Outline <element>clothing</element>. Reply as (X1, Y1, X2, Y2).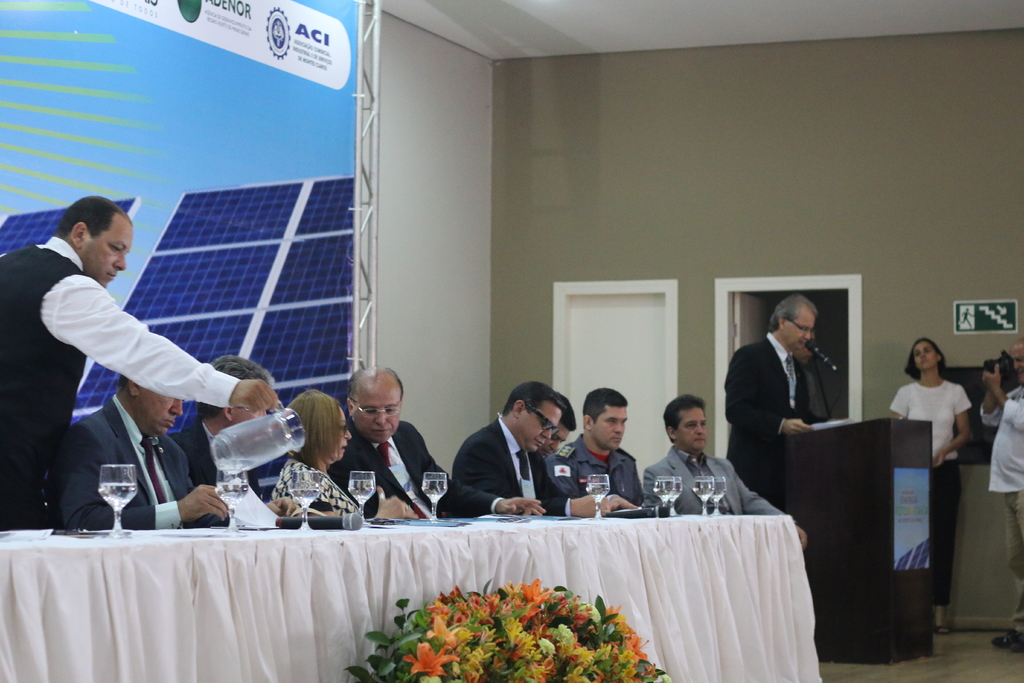
(435, 402, 584, 532).
